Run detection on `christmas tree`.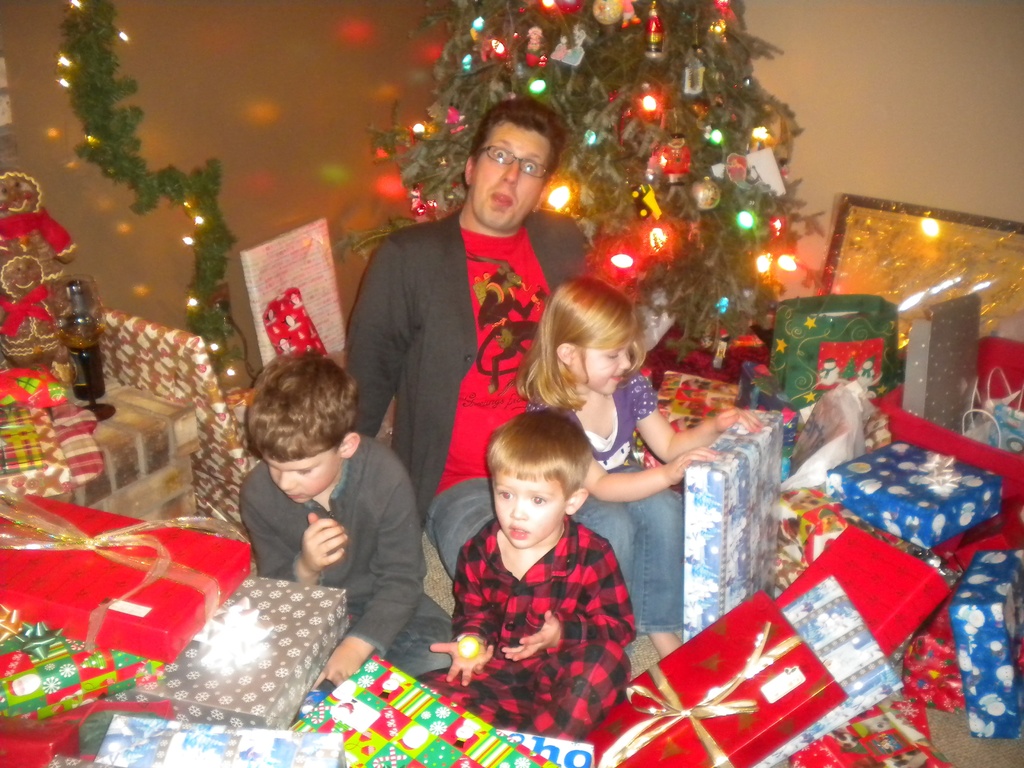
Result: <bbox>362, 0, 813, 358</bbox>.
